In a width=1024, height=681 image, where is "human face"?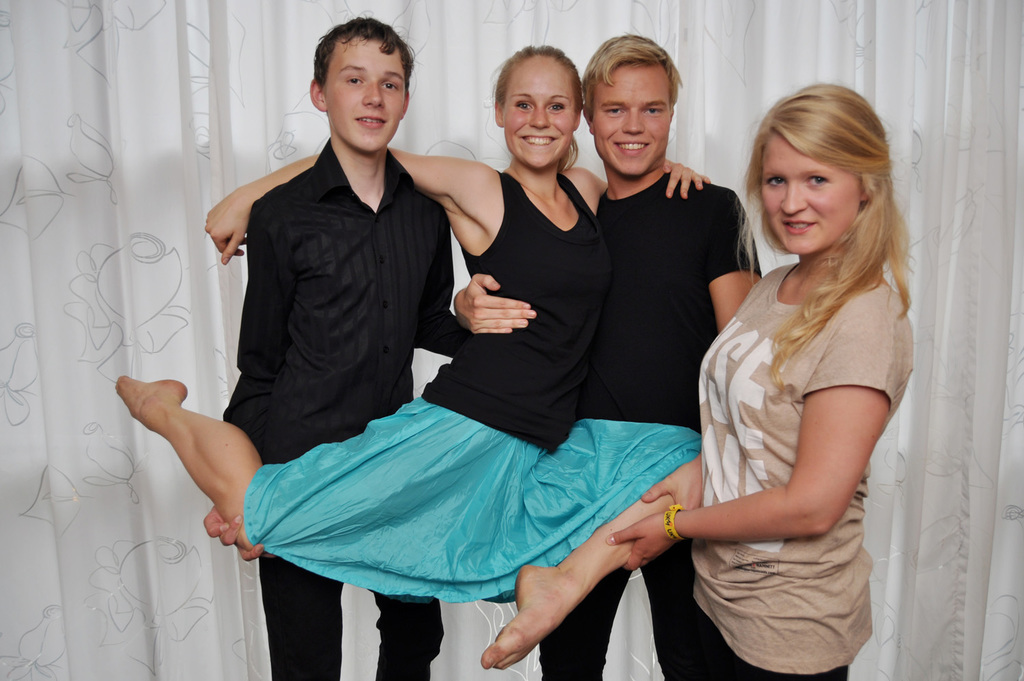
pyautogui.locateOnScreen(504, 56, 577, 171).
